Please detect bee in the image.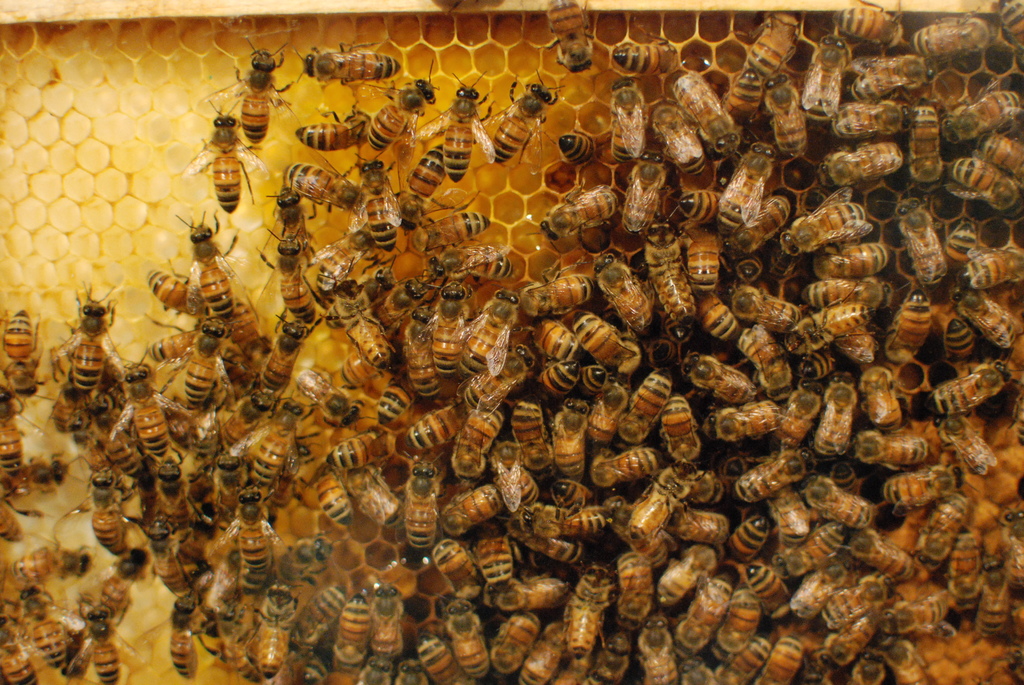
rect(664, 576, 733, 663).
